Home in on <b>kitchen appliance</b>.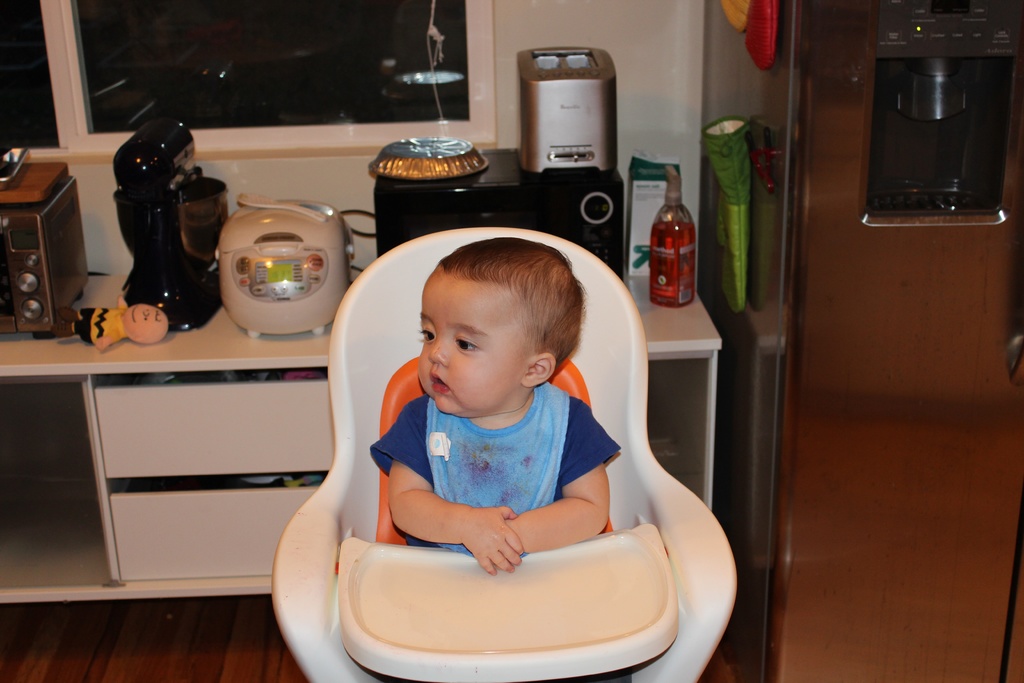
Homed in at 372/44/626/287.
